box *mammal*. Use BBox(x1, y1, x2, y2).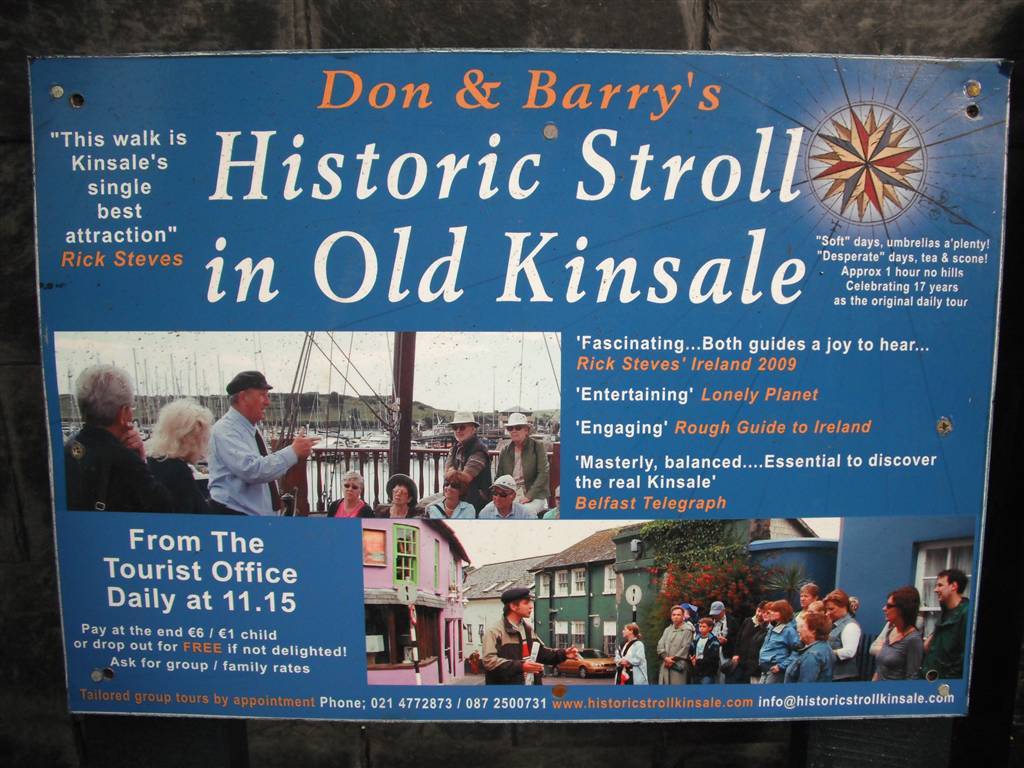
BBox(789, 611, 829, 684).
